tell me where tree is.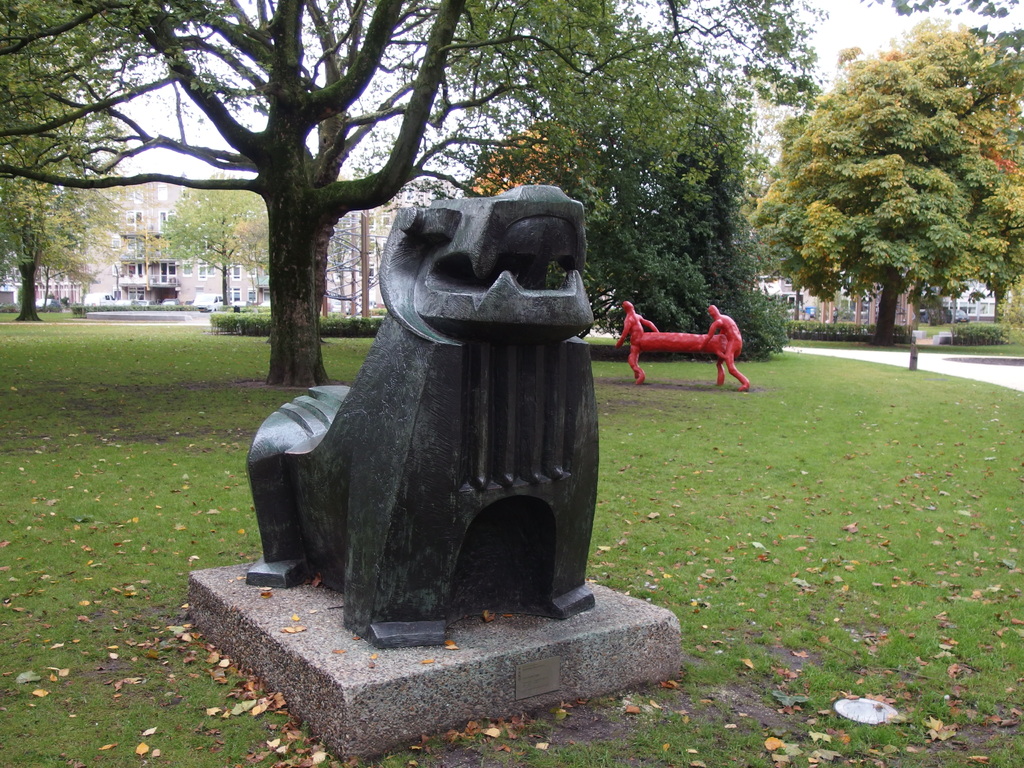
tree is at detection(152, 166, 278, 314).
